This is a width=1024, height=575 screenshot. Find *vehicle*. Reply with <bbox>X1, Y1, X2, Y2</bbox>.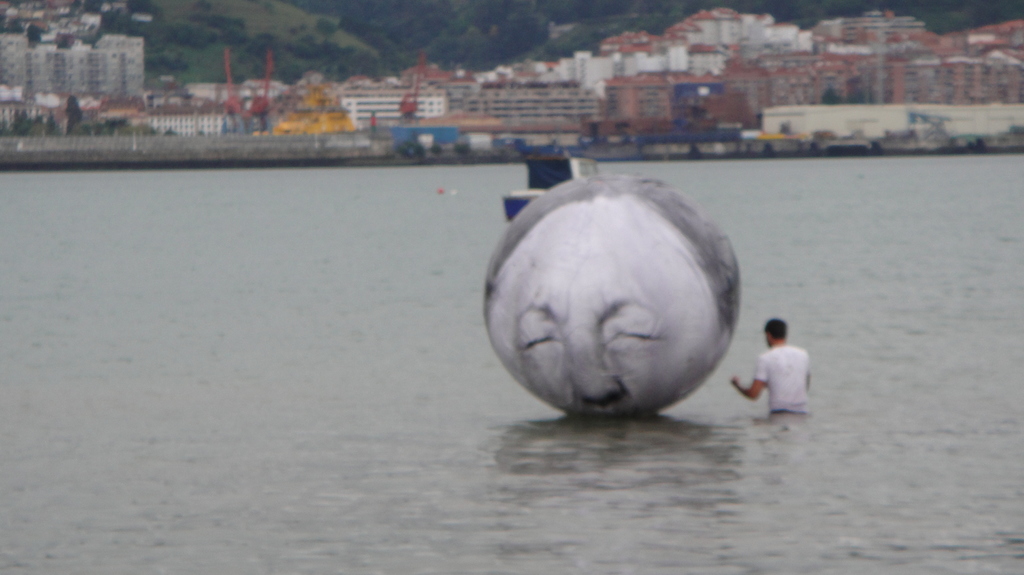
<bbox>214, 45, 247, 114</bbox>.
